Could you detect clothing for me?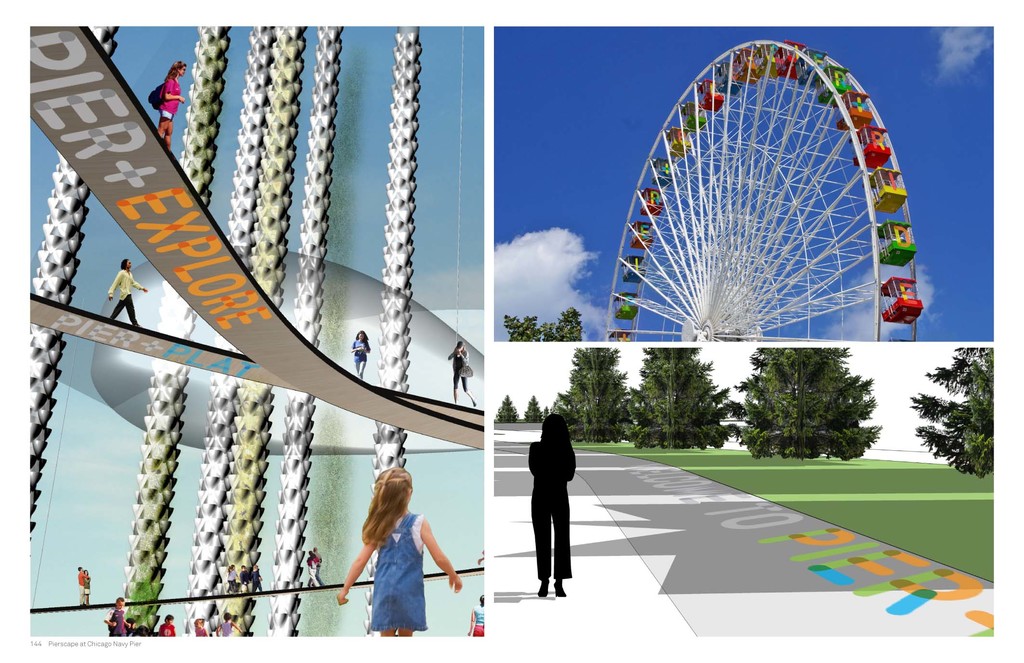
Detection result: (x1=221, y1=622, x2=235, y2=636).
